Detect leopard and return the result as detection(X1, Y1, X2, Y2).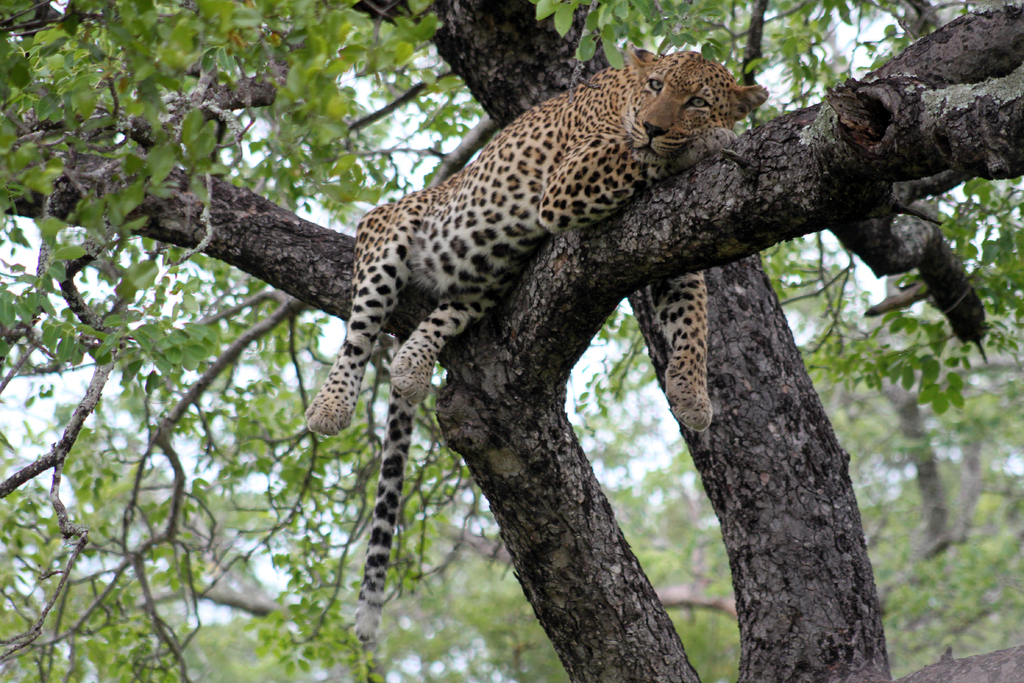
detection(301, 45, 768, 641).
